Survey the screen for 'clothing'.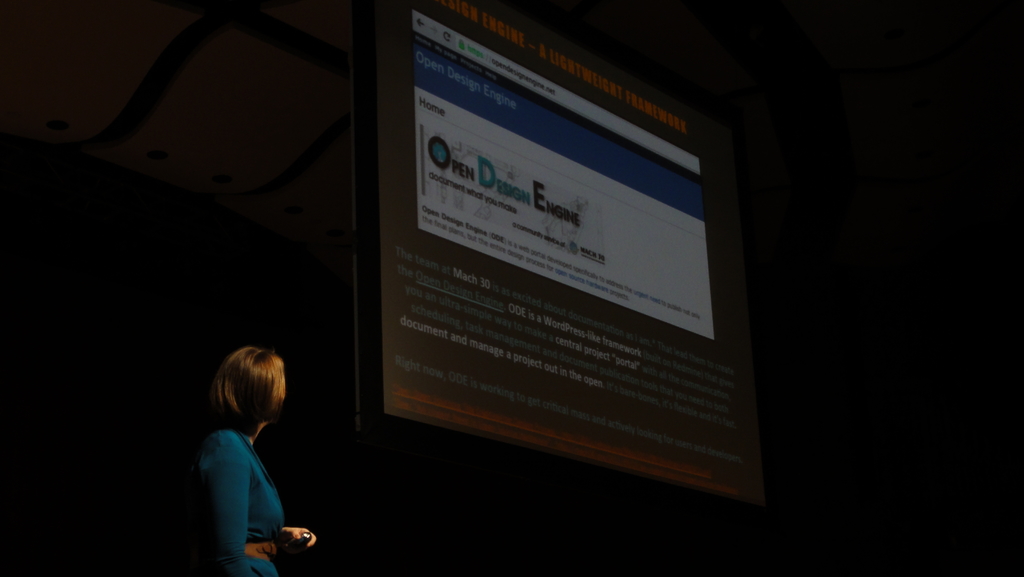
Survey found: bbox=(169, 348, 316, 573).
